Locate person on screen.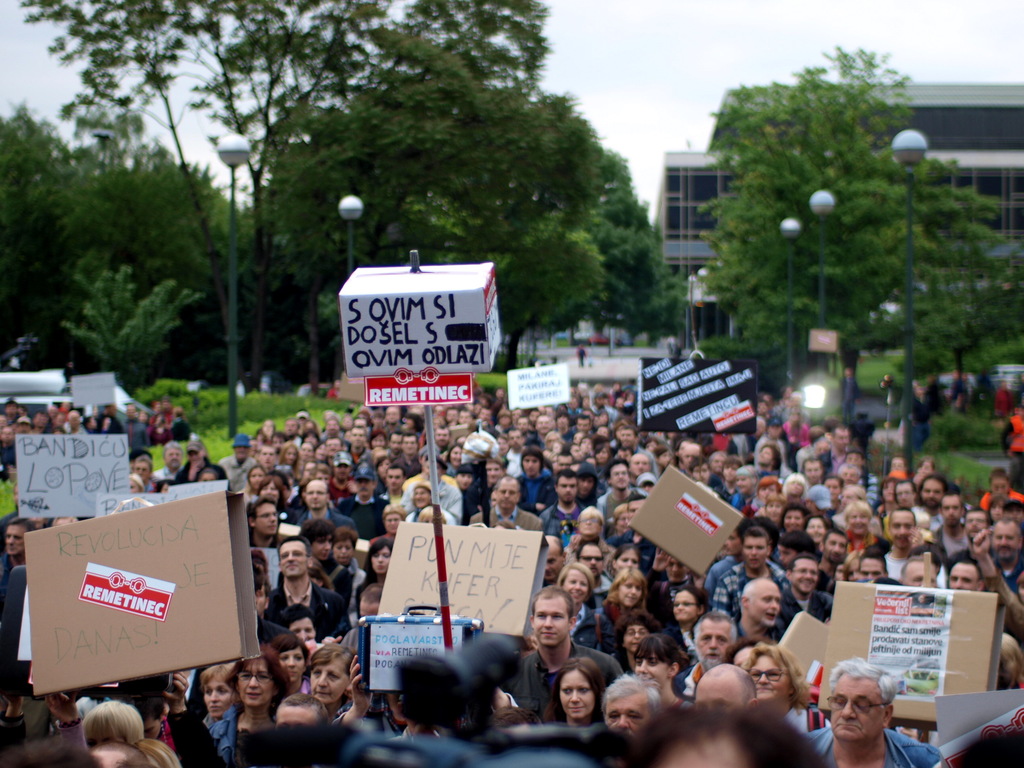
On screen at [x1=502, y1=579, x2=606, y2=726].
